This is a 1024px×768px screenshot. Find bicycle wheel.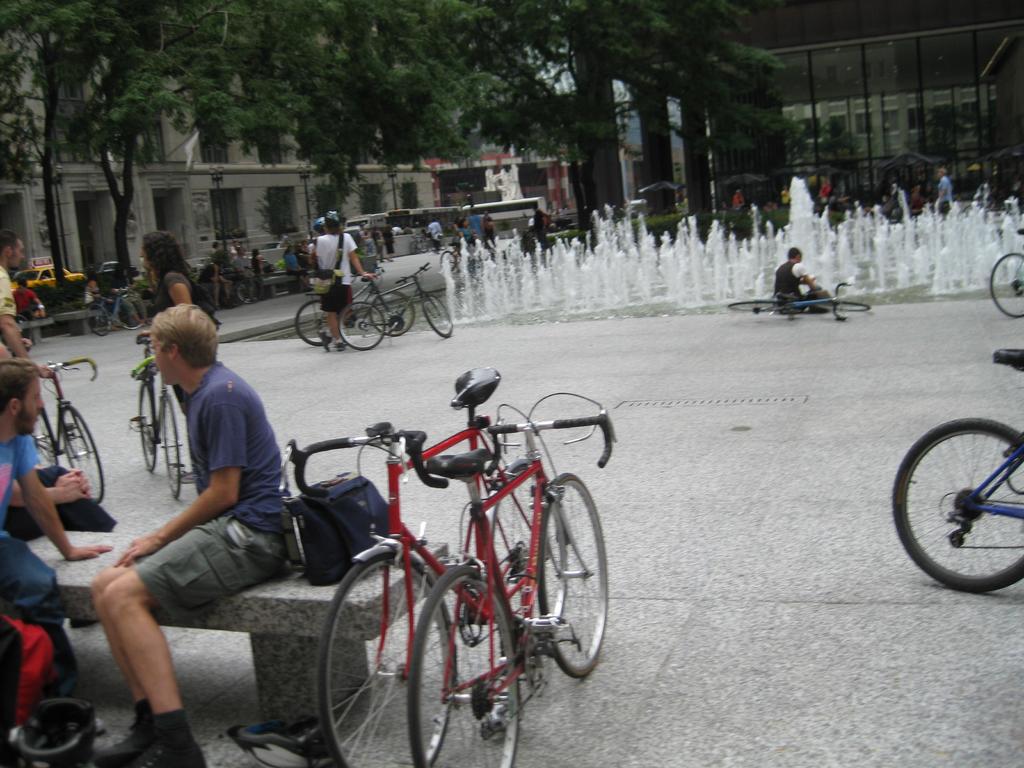
Bounding box: 112/294/148/328.
